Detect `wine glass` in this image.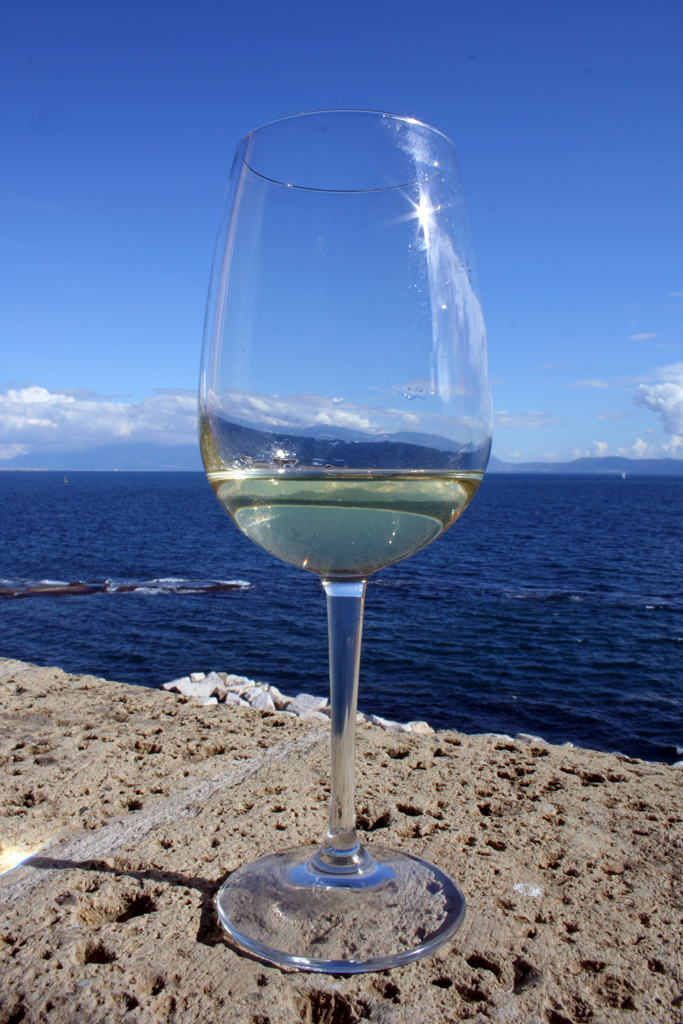
Detection: l=197, t=112, r=501, b=969.
